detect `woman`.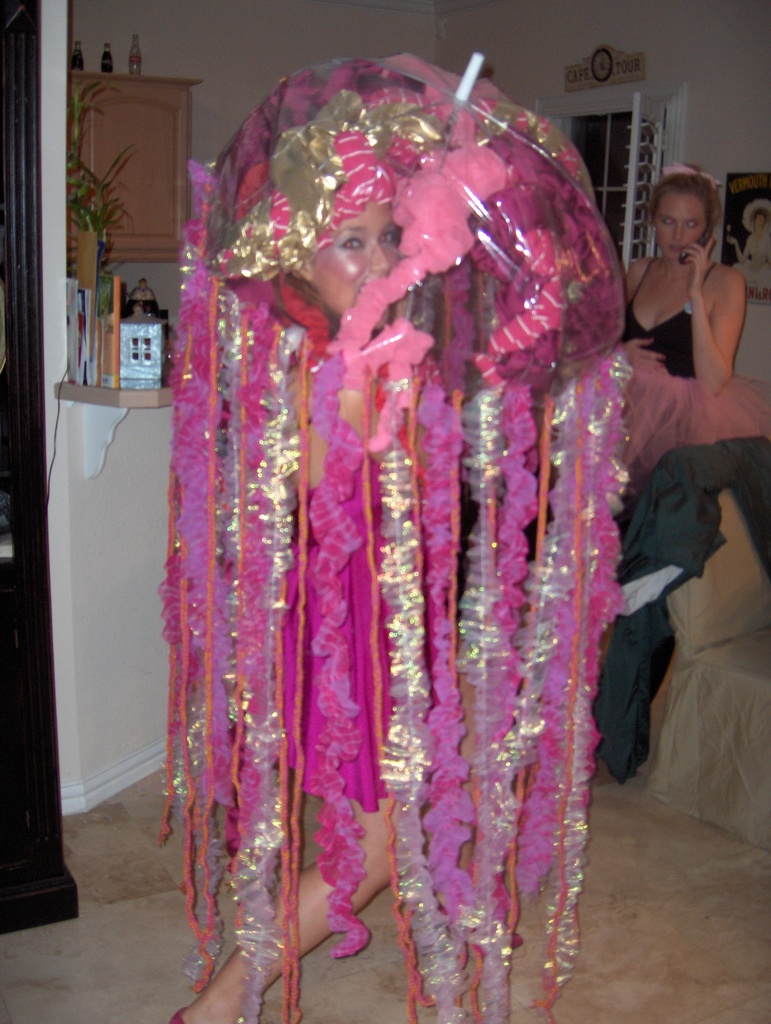
Detected at (left=610, top=157, right=767, bottom=784).
